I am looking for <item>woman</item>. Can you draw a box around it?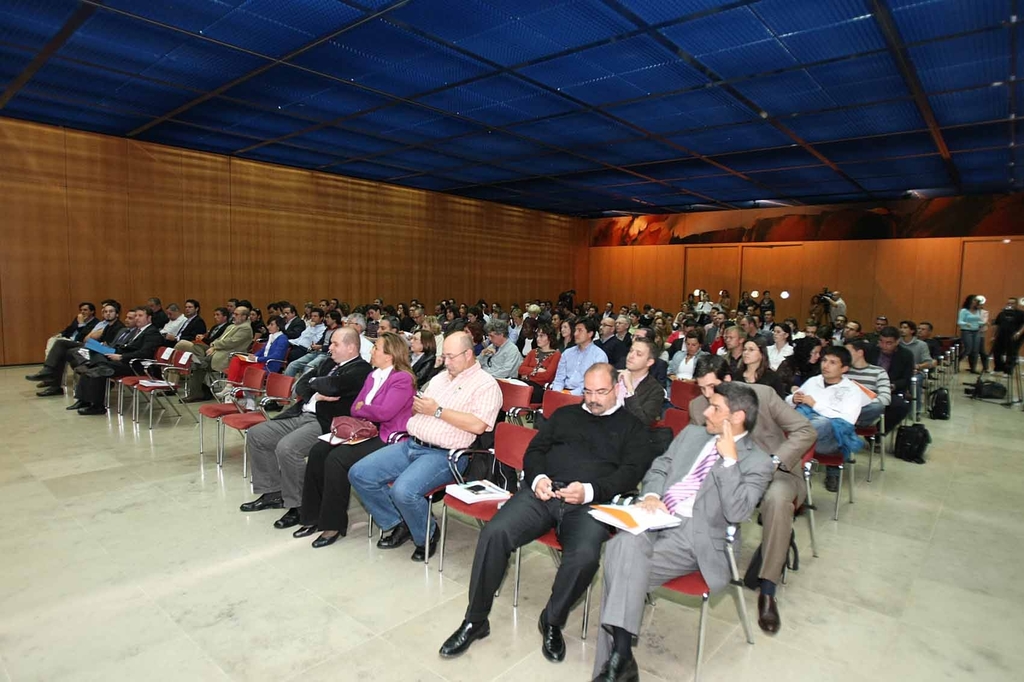
Sure, the bounding box is Rect(514, 324, 566, 414).
